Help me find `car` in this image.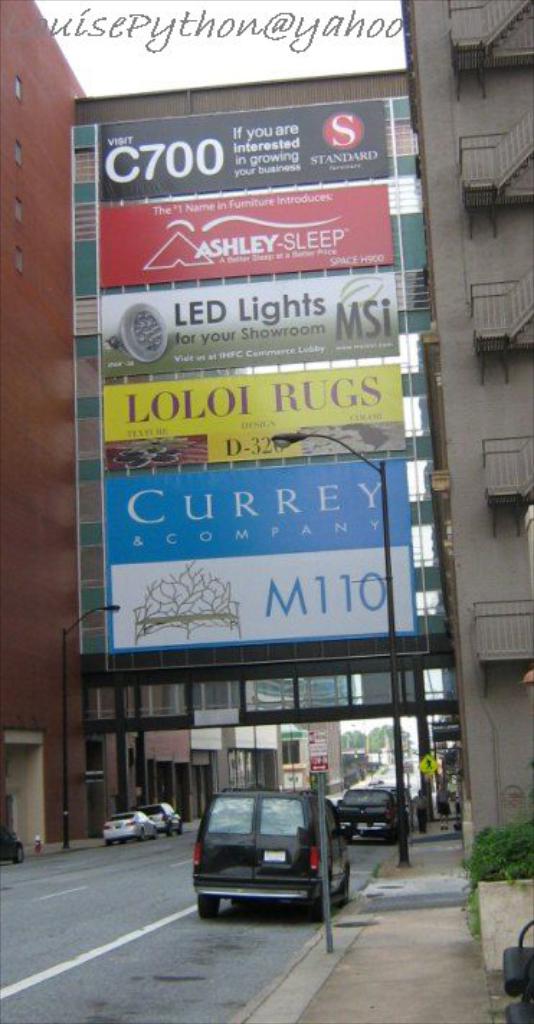
Found it: [137, 801, 184, 836].
